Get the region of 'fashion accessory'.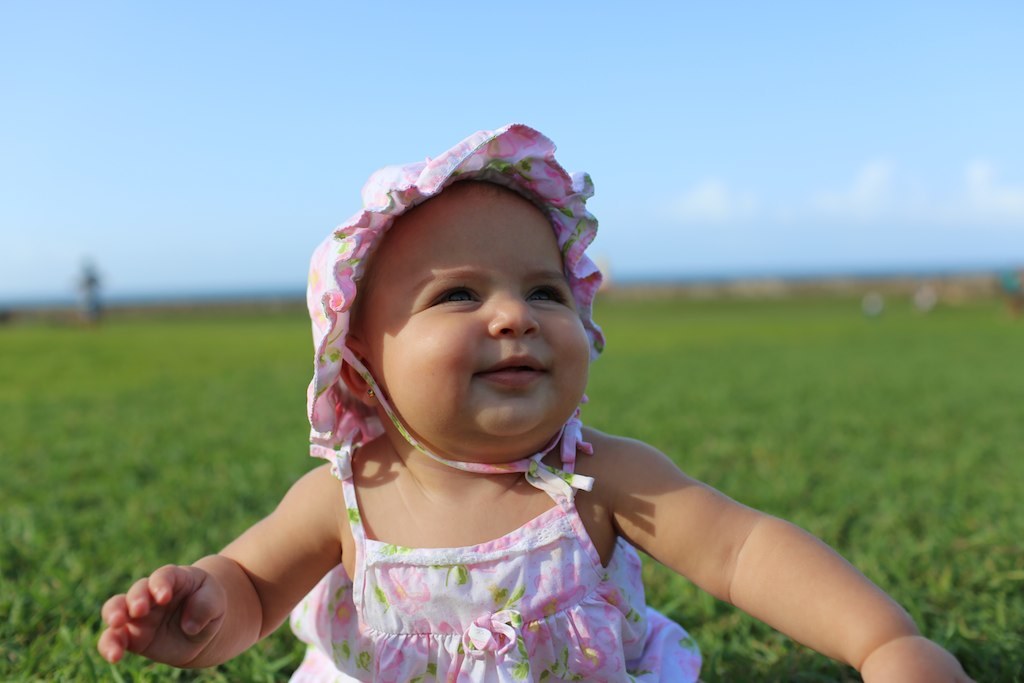
{"x1": 363, "y1": 386, "x2": 377, "y2": 402}.
